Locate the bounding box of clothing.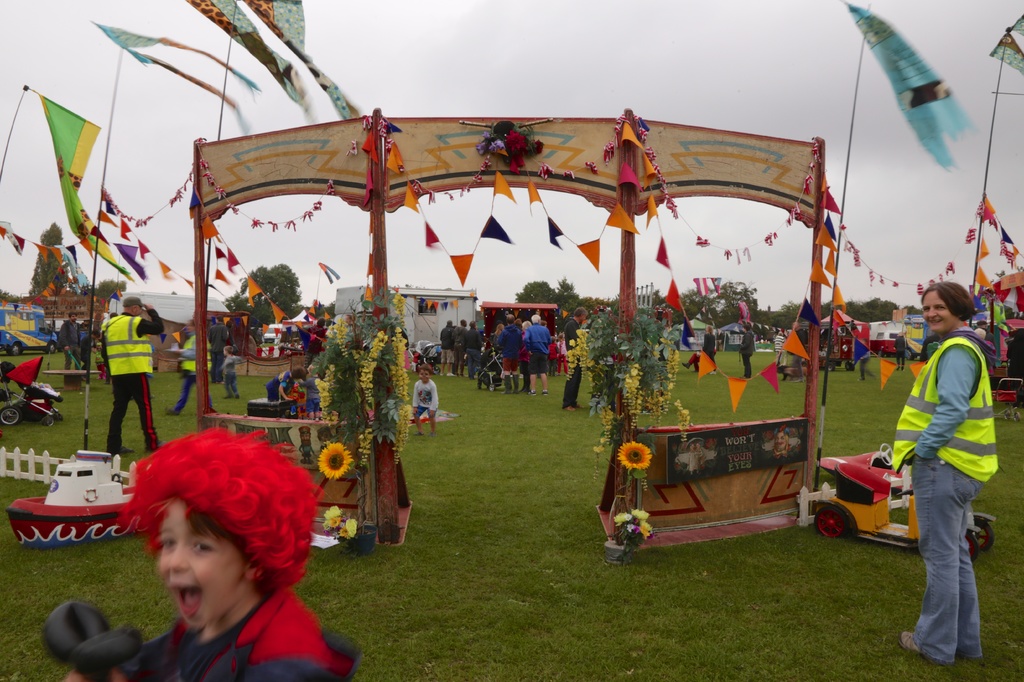
Bounding box: BBox(562, 319, 581, 409).
